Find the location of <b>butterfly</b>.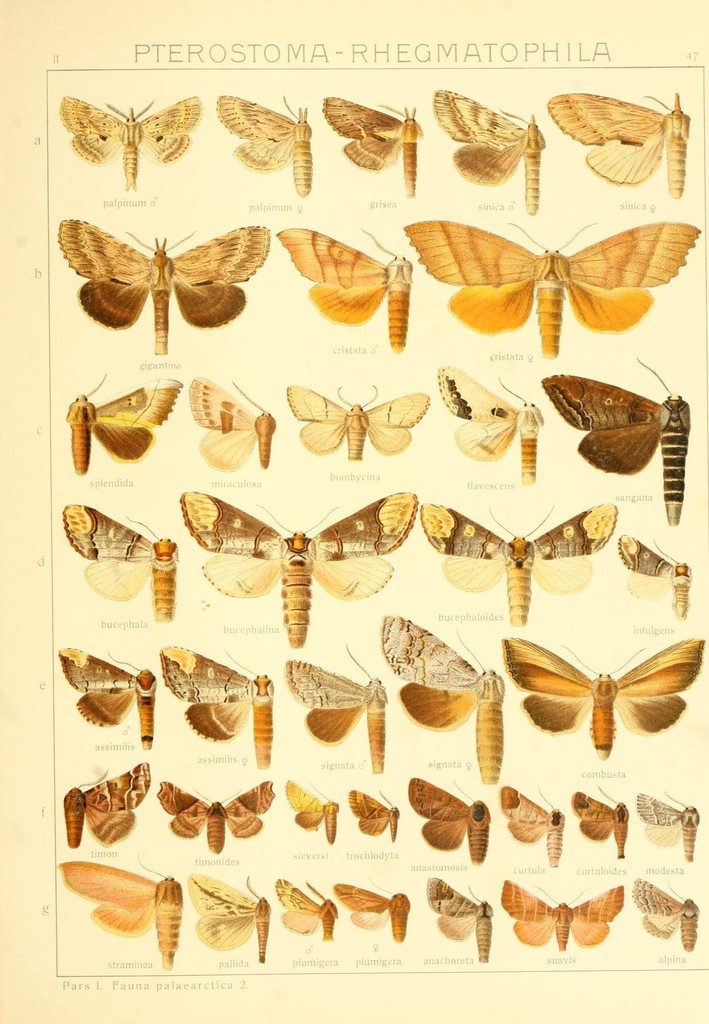
Location: locate(498, 877, 619, 961).
